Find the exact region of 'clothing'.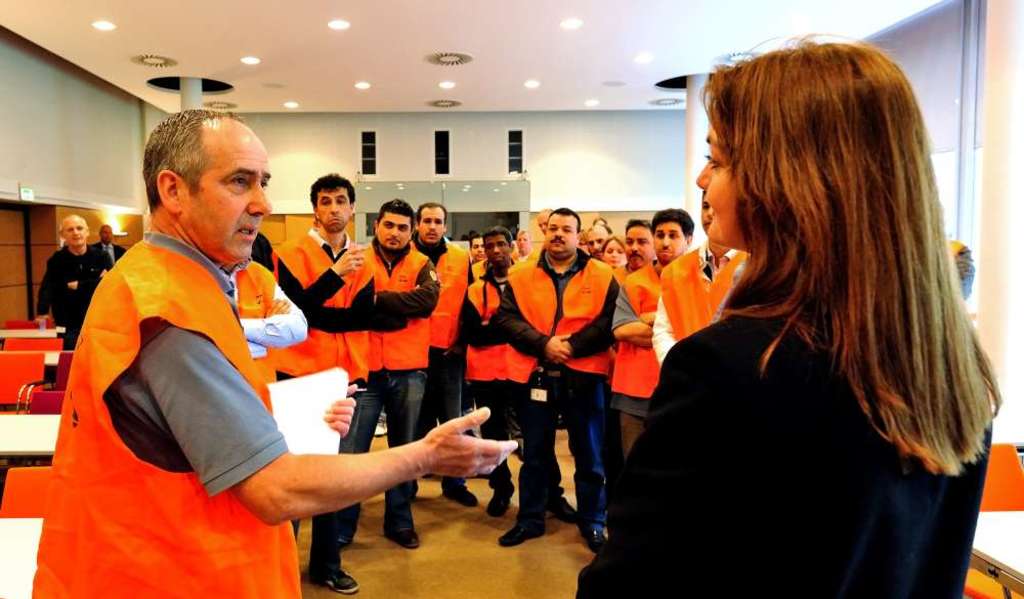
Exact region: locate(604, 159, 1012, 570).
